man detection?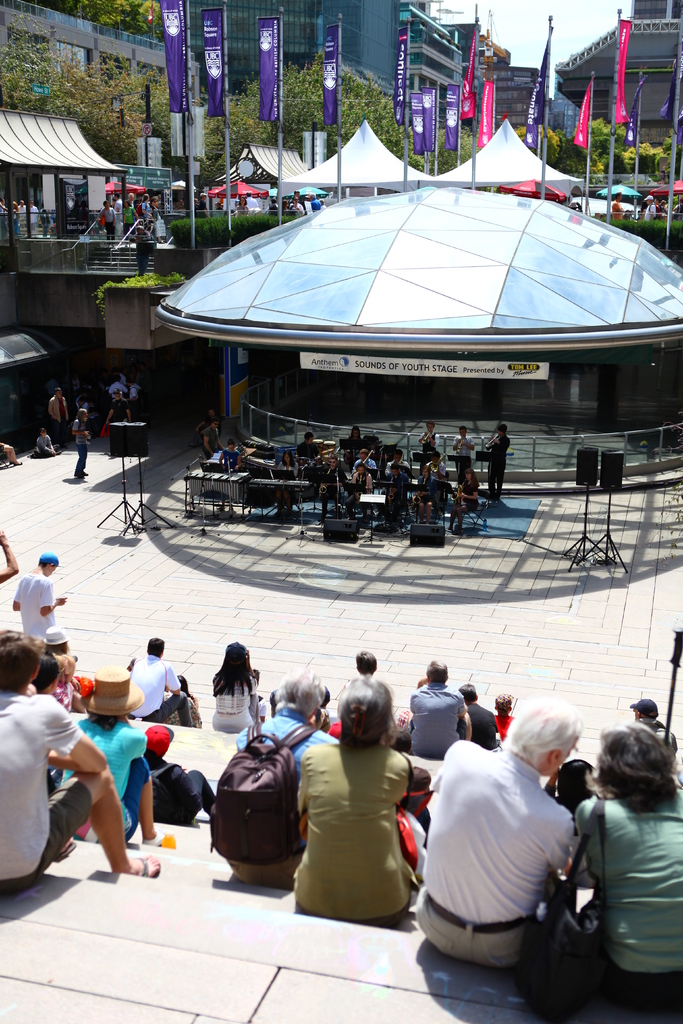
bbox(409, 660, 472, 758)
